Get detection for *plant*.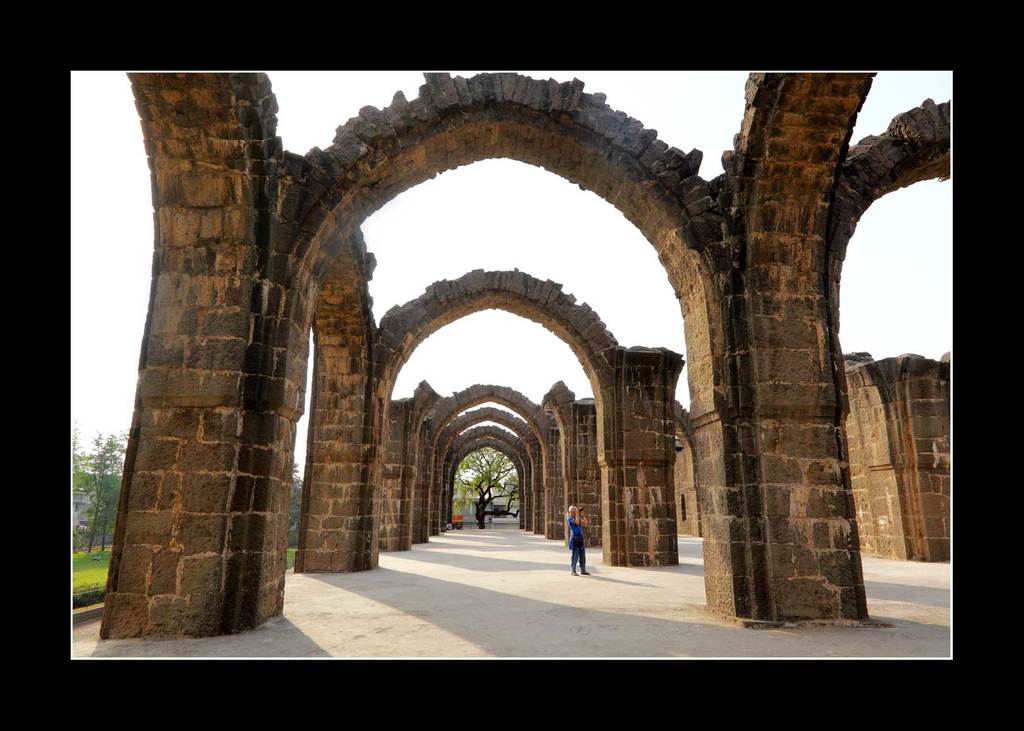
Detection: bbox=[283, 538, 311, 582].
